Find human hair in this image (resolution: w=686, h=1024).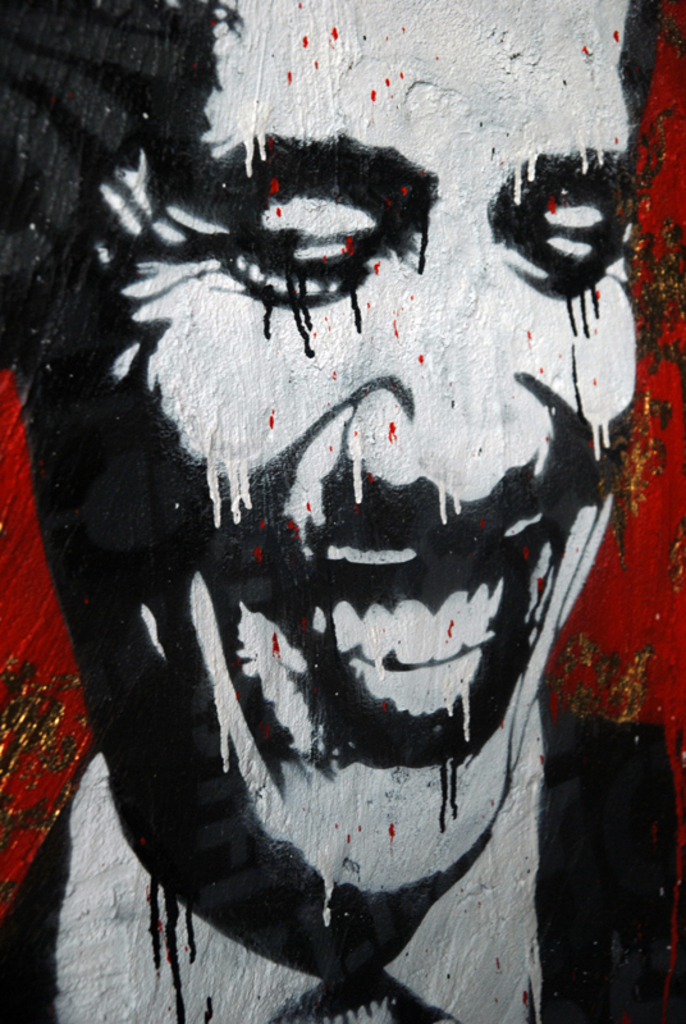
(left=0, top=0, right=246, bottom=366).
